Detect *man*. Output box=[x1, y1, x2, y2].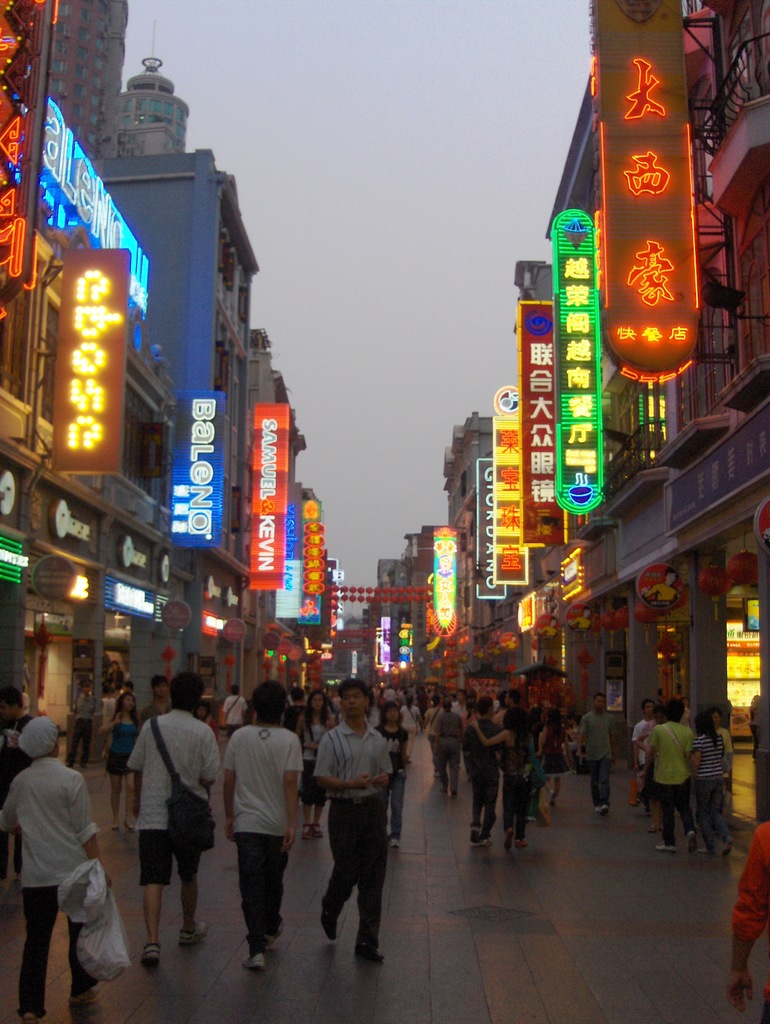
box=[221, 677, 308, 971].
